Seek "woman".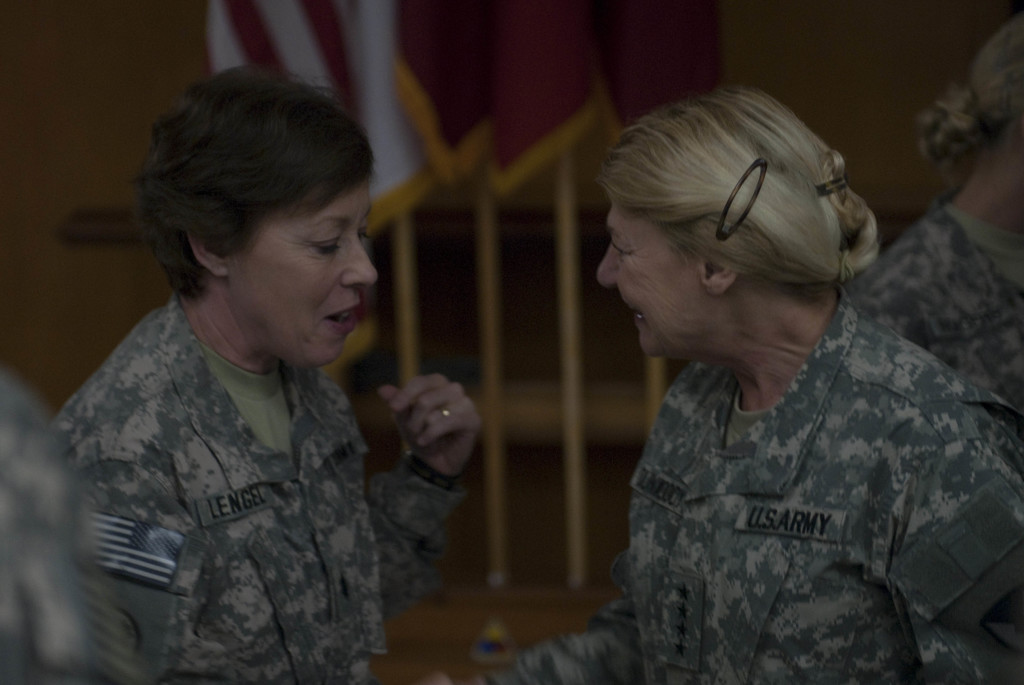
Rect(847, 16, 1023, 413).
